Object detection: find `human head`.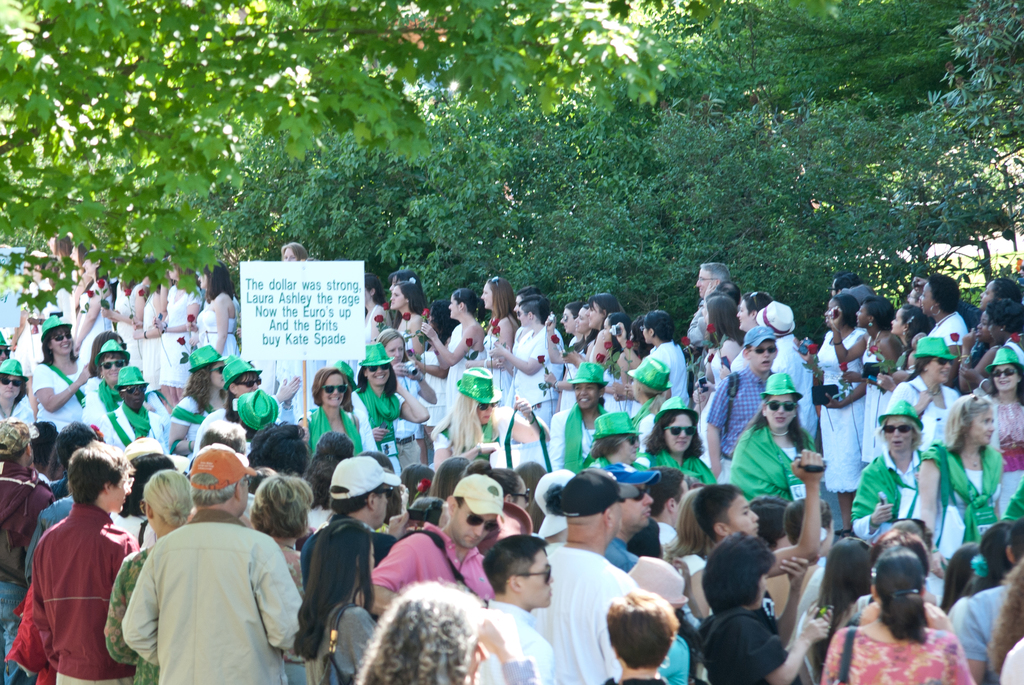
Rect(824, 296, 861, 334).
